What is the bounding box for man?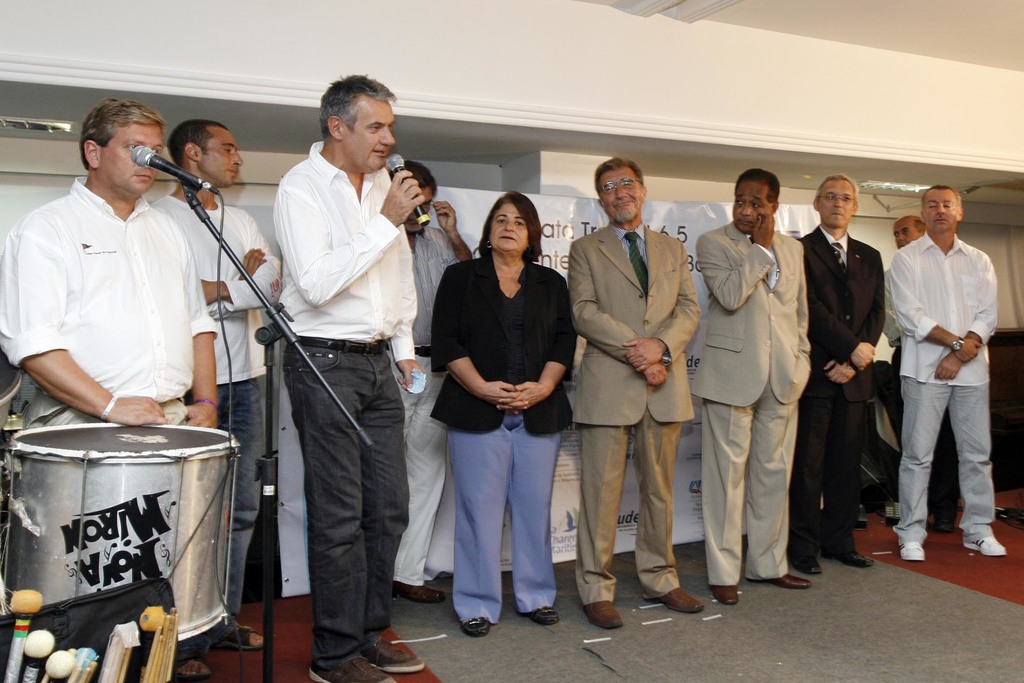
150 123 276 682.
